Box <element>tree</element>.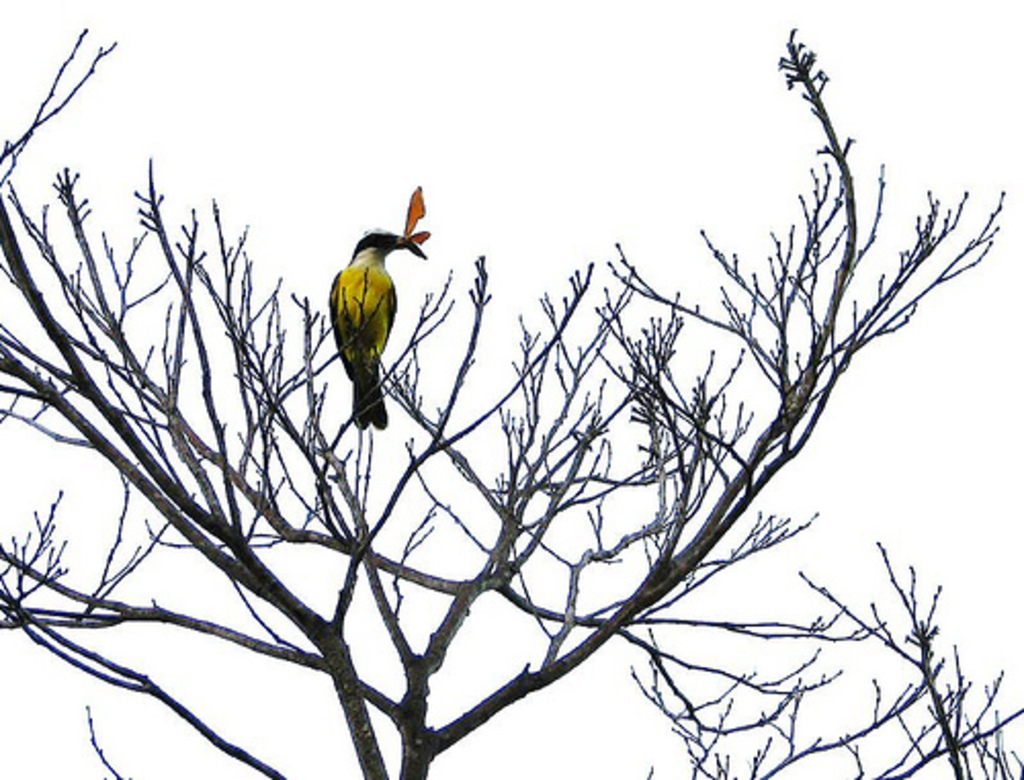
{"left": 55, "top": 37, "right": 987, "bottom": 770}.
